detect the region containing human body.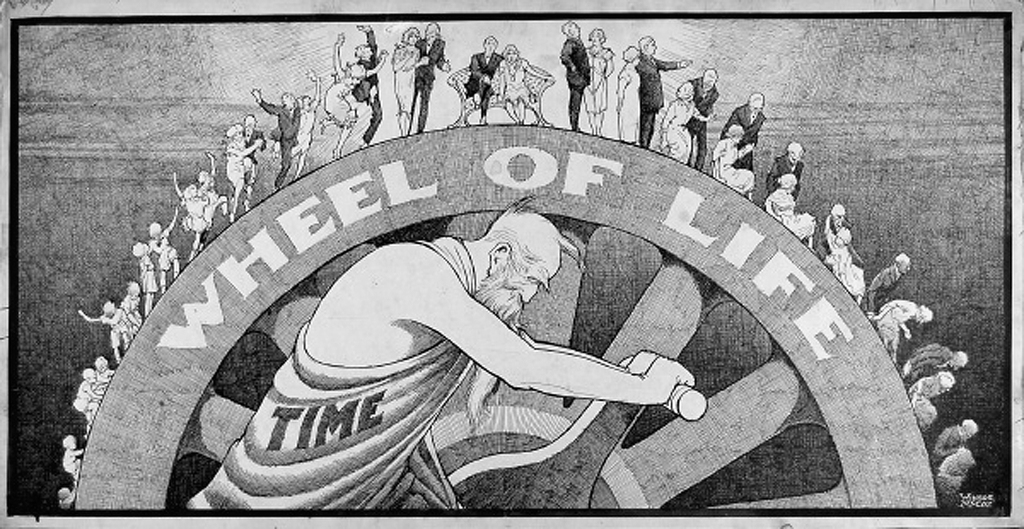
[254, 90, 304, 185].
